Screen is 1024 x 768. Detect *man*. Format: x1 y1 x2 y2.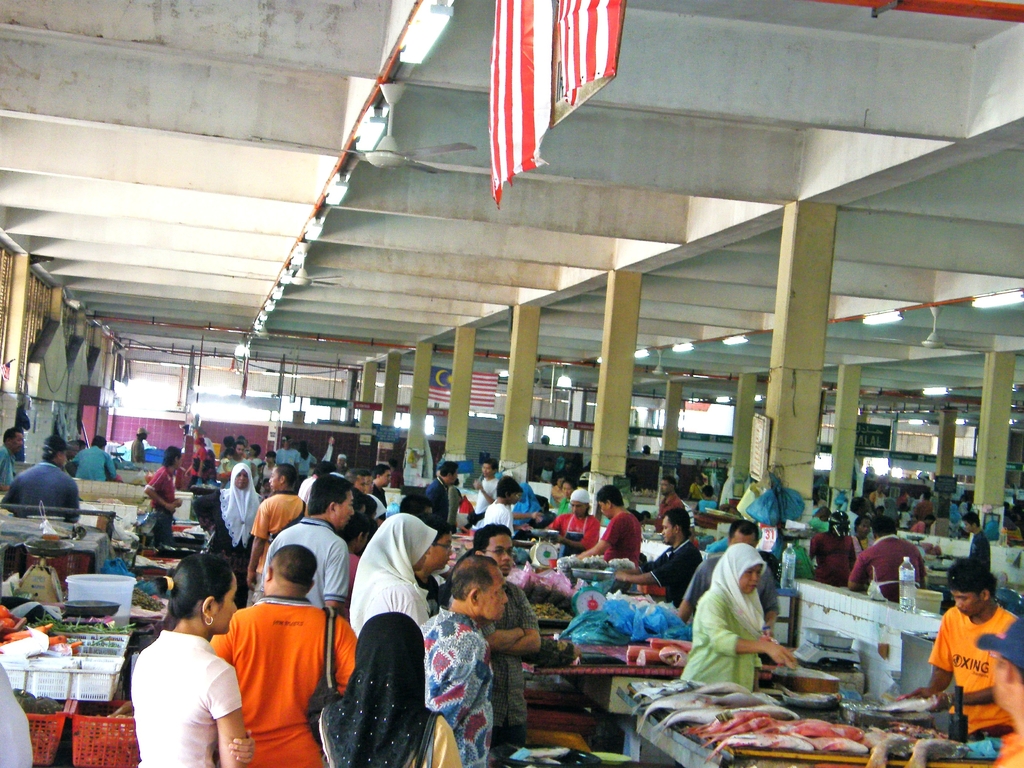
678 517 784 632.
